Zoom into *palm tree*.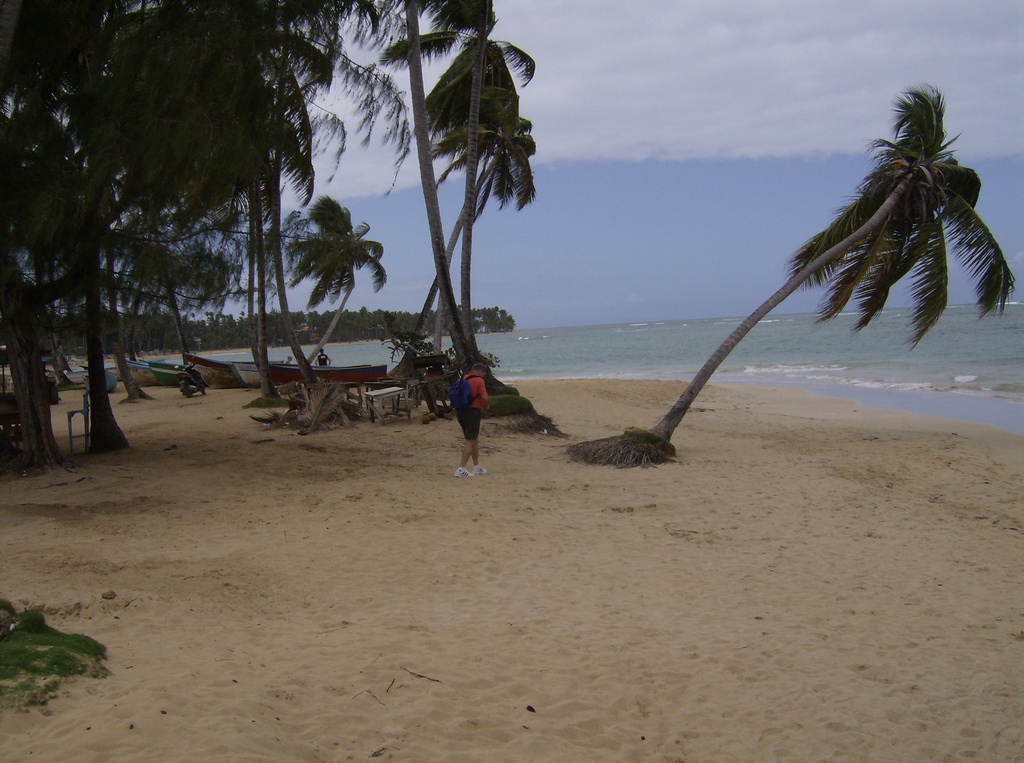
Zoom target: 307,183,386,355.
